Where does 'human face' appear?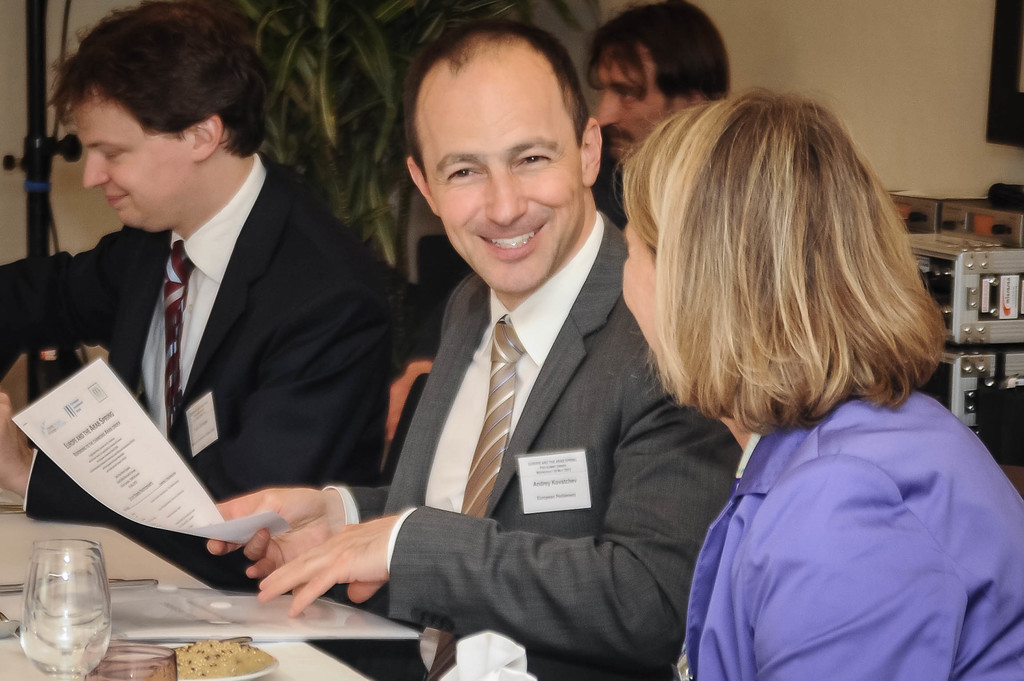
Appears at (614, 209, 661, 360).
